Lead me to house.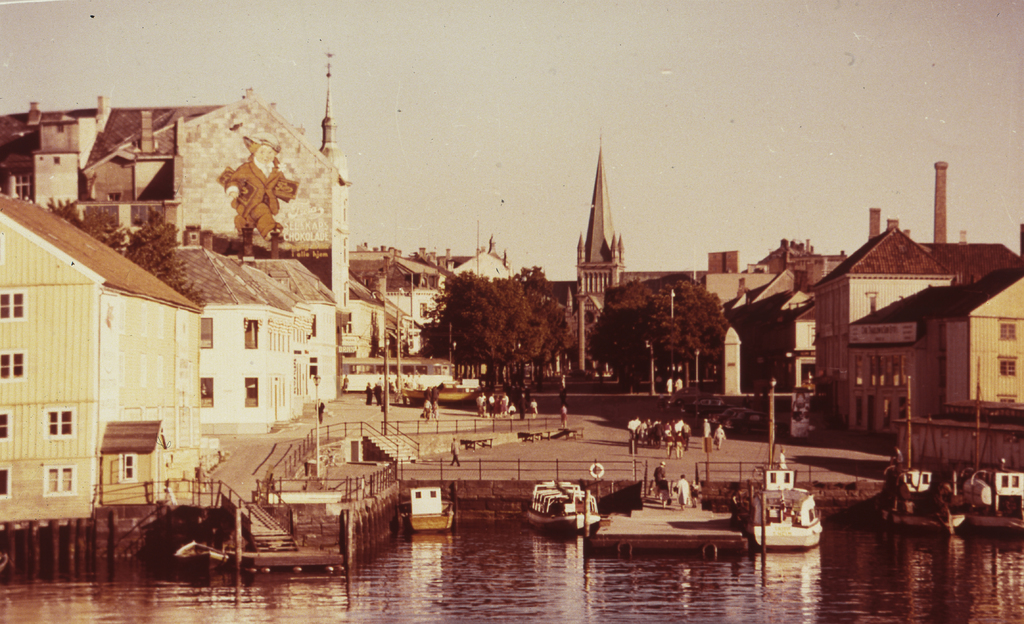
Lead to 341,242,455,365.
